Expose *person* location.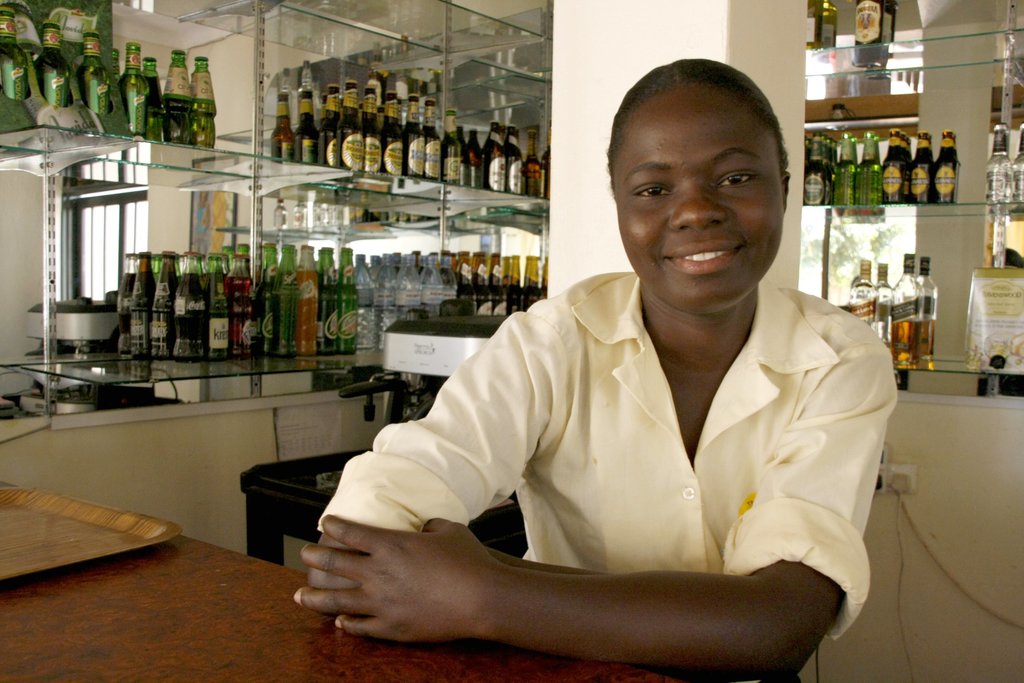
Exposed at 268, 115, 852, 668.
